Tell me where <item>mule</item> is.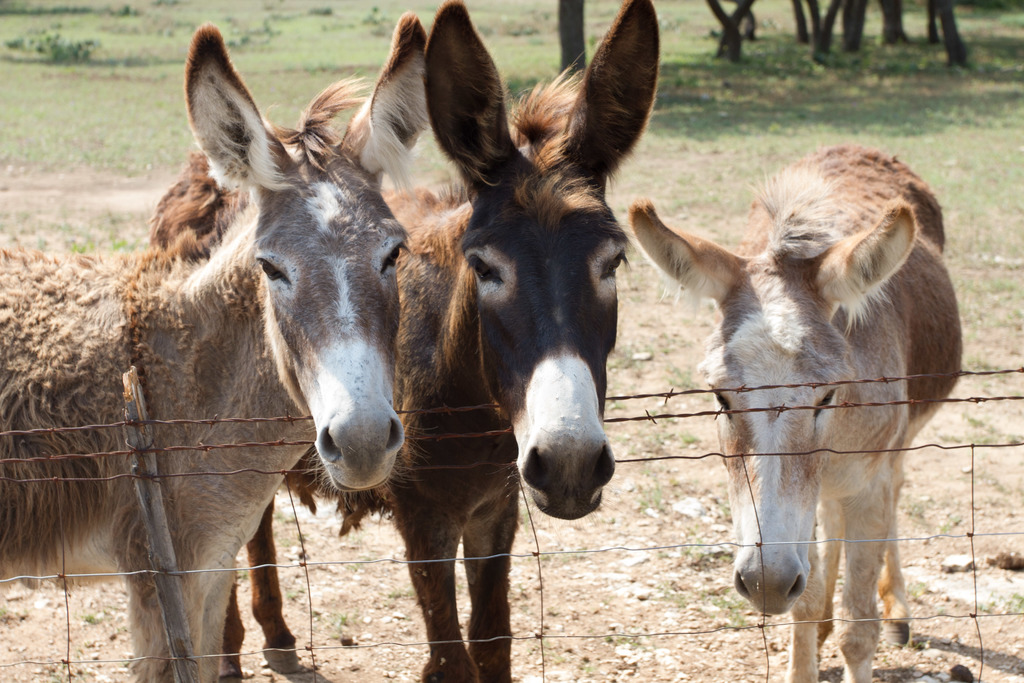
<item>mule</item> is at box=[0, 8, 430, 682].
